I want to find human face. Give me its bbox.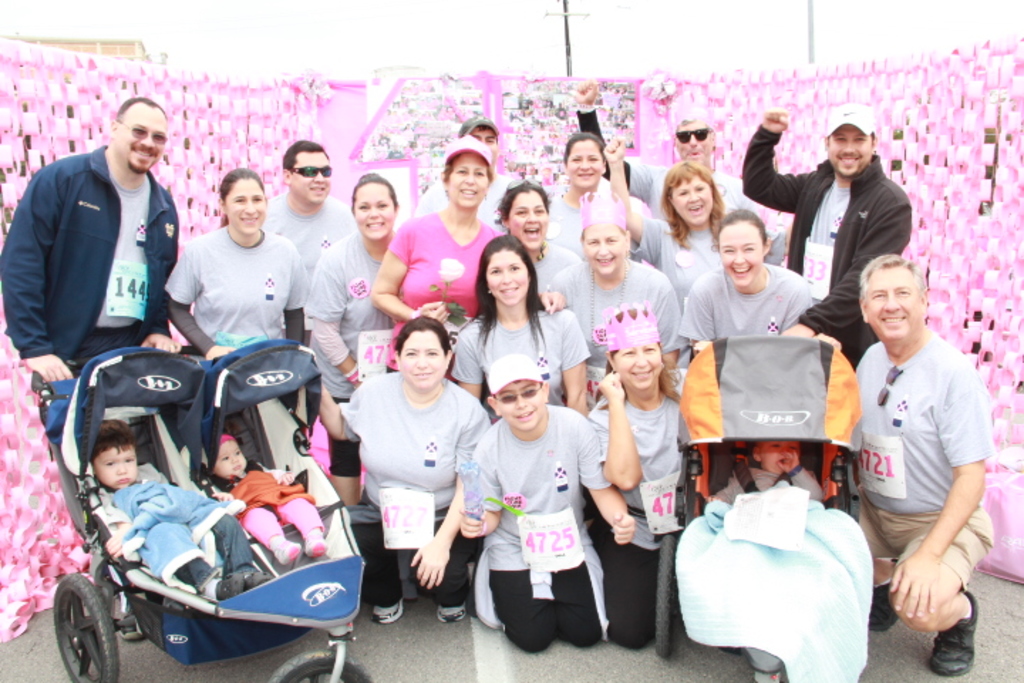
[583, 222, 623, 268].
